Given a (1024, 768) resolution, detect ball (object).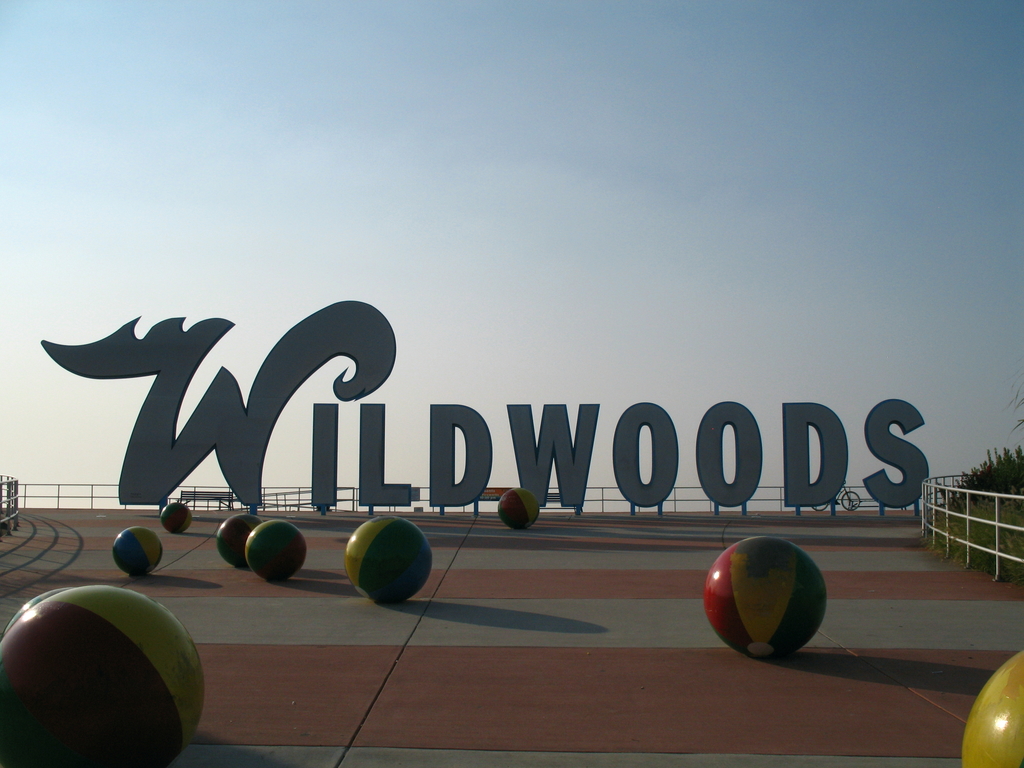
box=[249, 520, 310, 584].
